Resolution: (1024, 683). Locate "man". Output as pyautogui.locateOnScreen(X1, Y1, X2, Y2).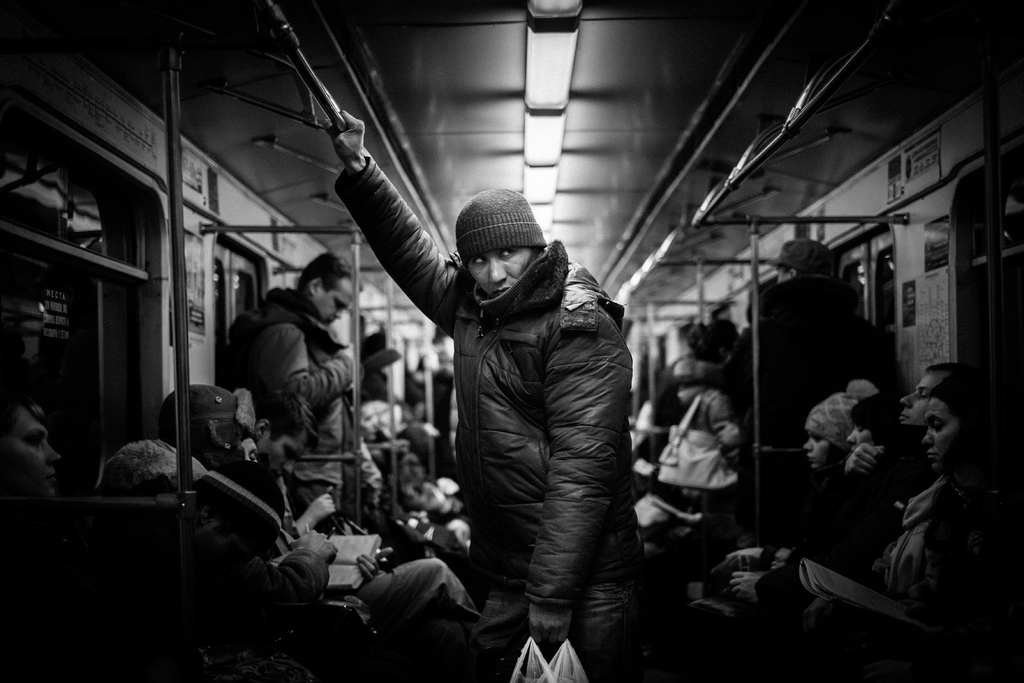
pyautogui.locateOnScreen(726, 357, 964, 624).
